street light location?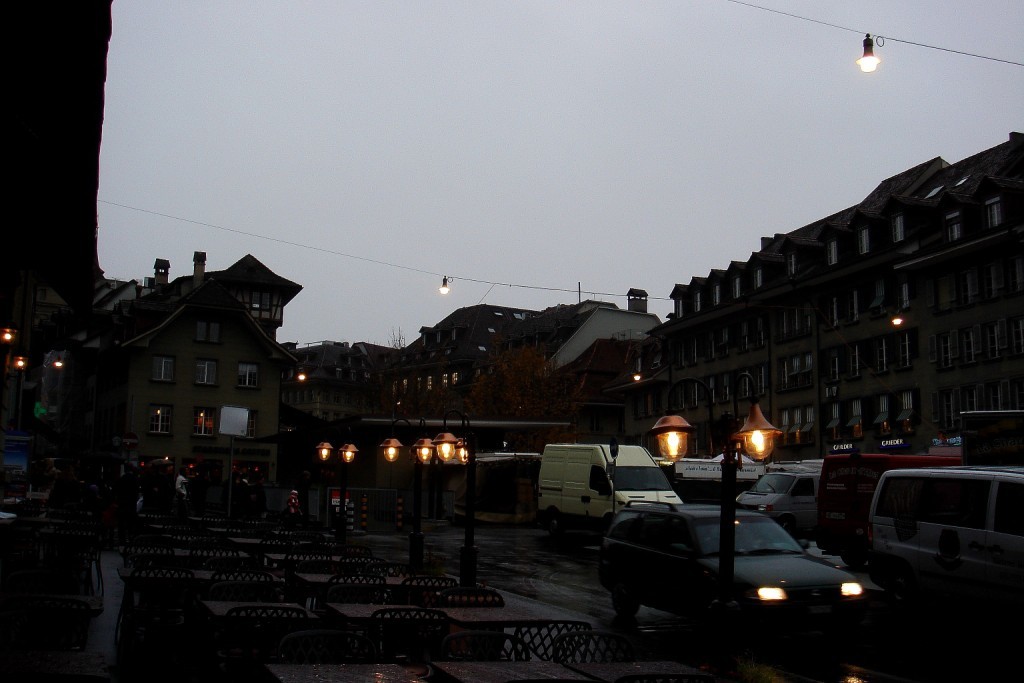
l=315, t=423, r=357, b=546
